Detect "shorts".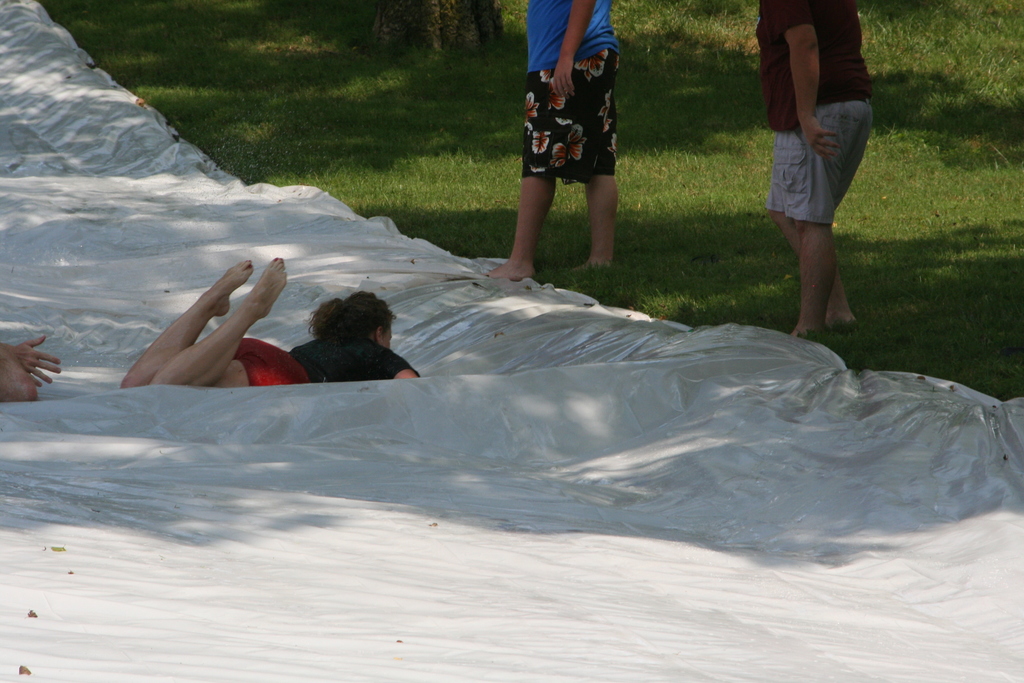
Detected at [left=237, top=334, right=311, bottom=383].
